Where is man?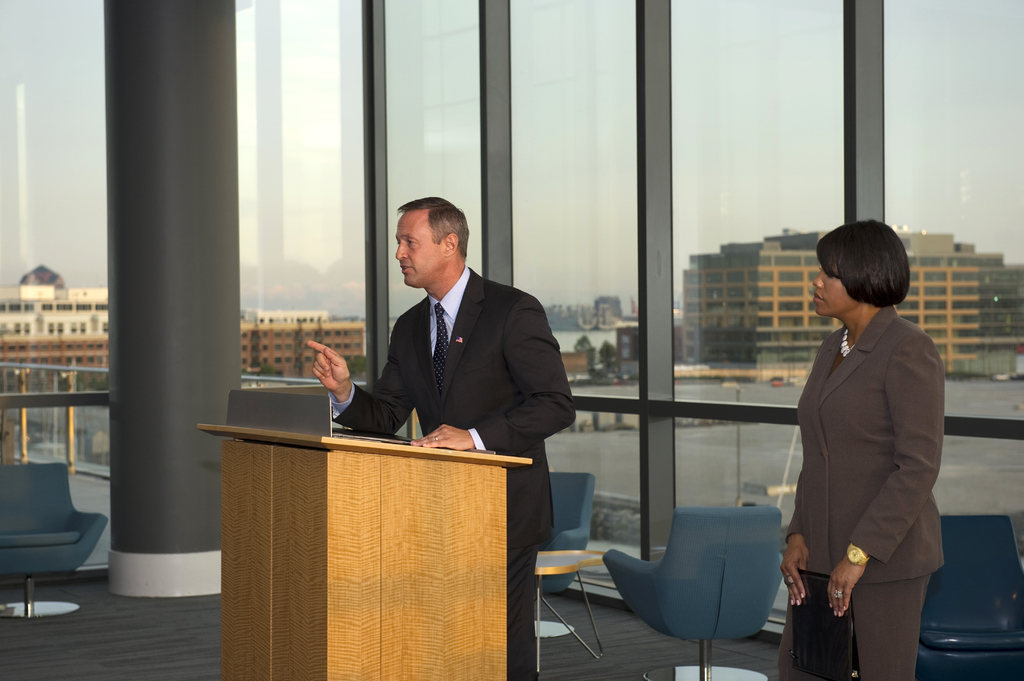
{"x1": 323, "y1": 195, "x2": 569, "y2": 478}.
